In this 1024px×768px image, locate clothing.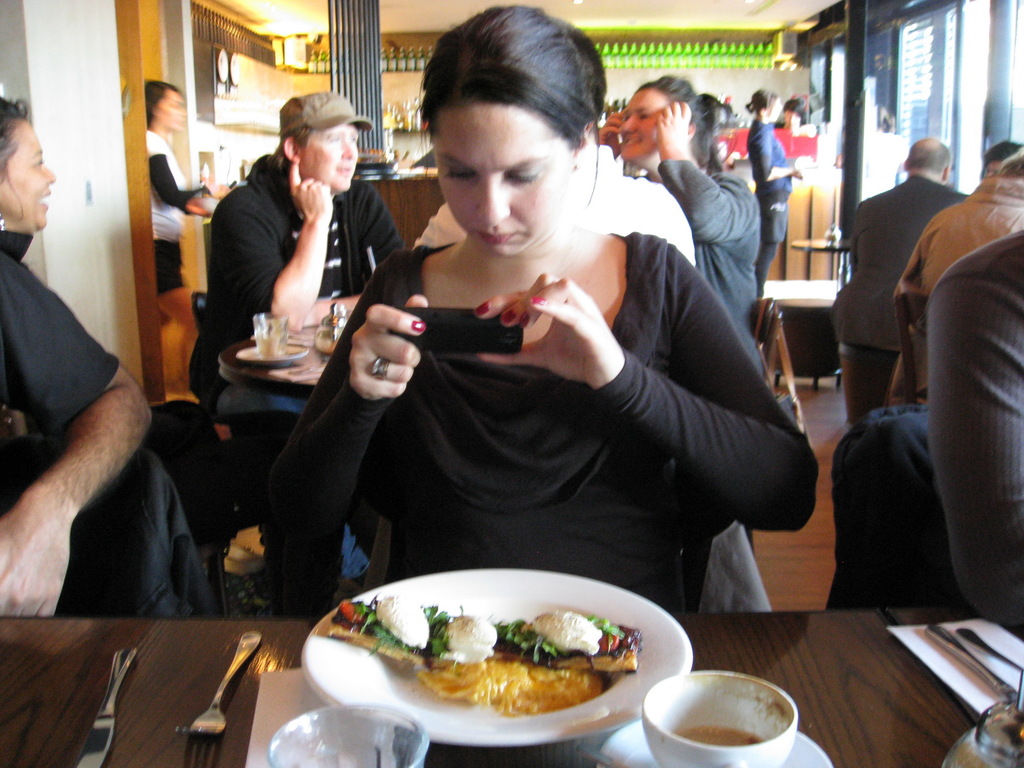
Bounding box: {"x1": 0, "y1": 250, "x2": 202, "y2": 628}.
